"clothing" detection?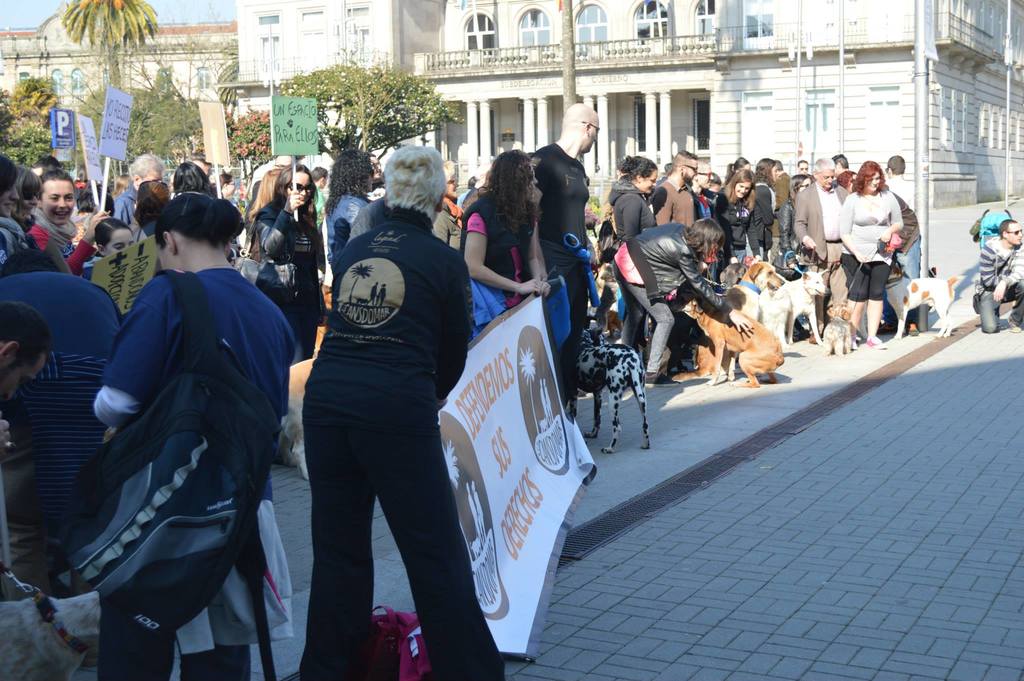
{"left": 855, "top": 249, "right": 888, "bottom": 307}
